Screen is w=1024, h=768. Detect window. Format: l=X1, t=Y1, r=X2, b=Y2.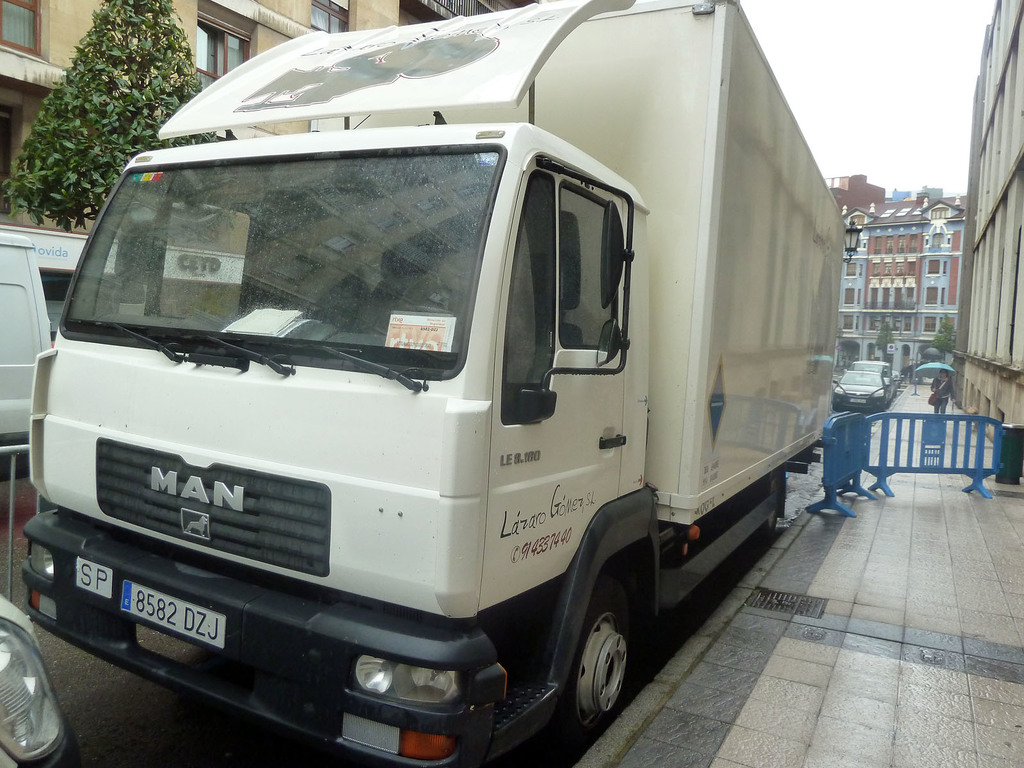
l=893, t=259, r=906, b=273.
